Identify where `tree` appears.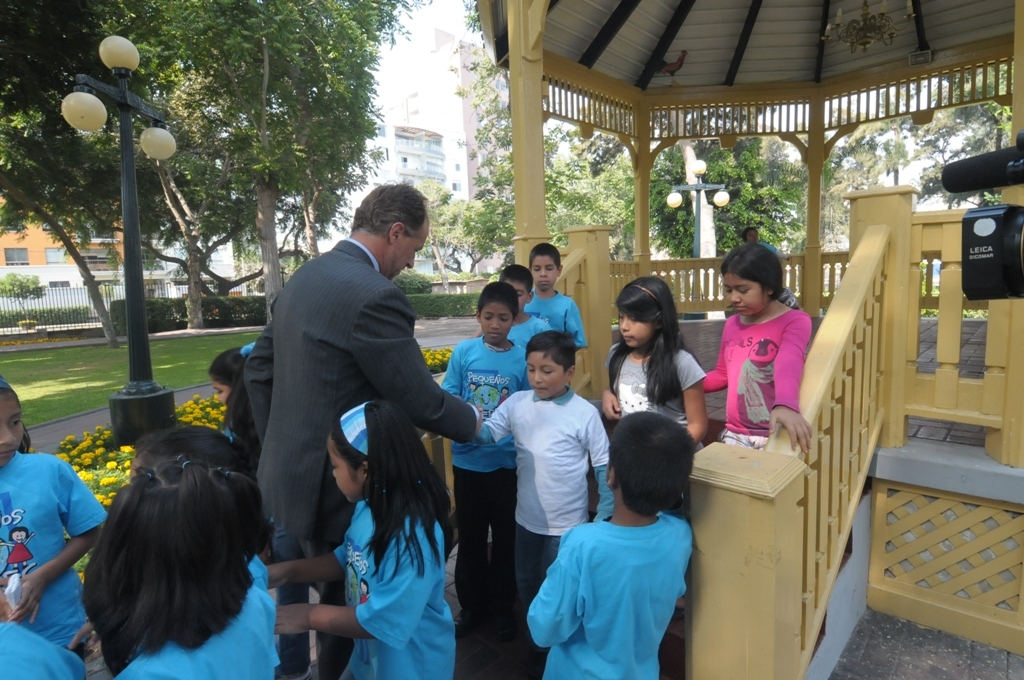
Appears at select_region(844, 99, 1014, 211).
